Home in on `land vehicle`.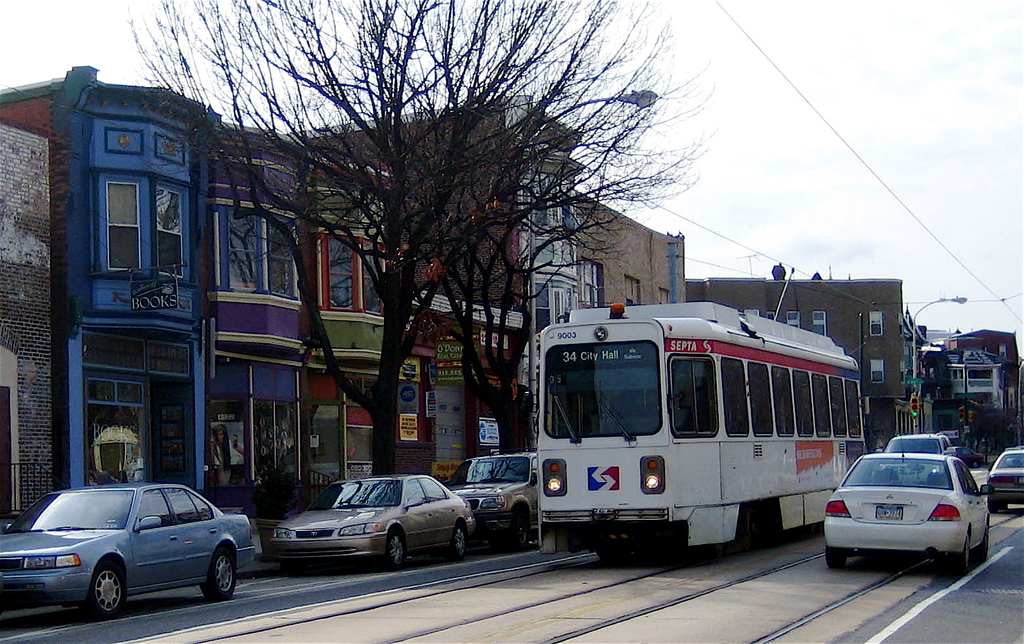
Homed in at left=875, top=435, right=952, bottom=483.
